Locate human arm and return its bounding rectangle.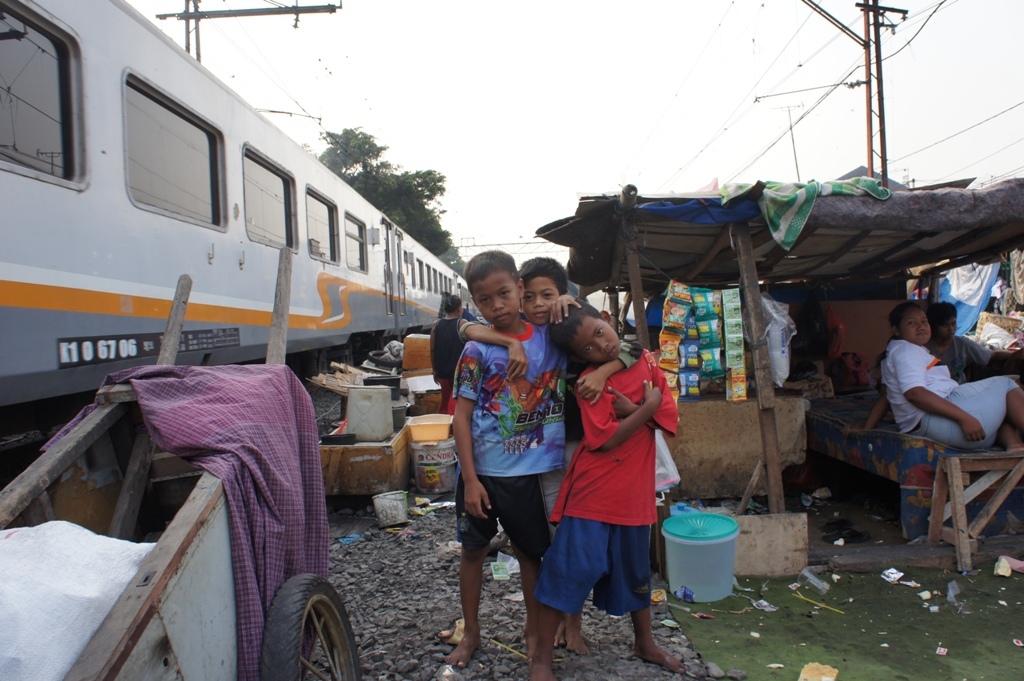
897 340 988 444.
